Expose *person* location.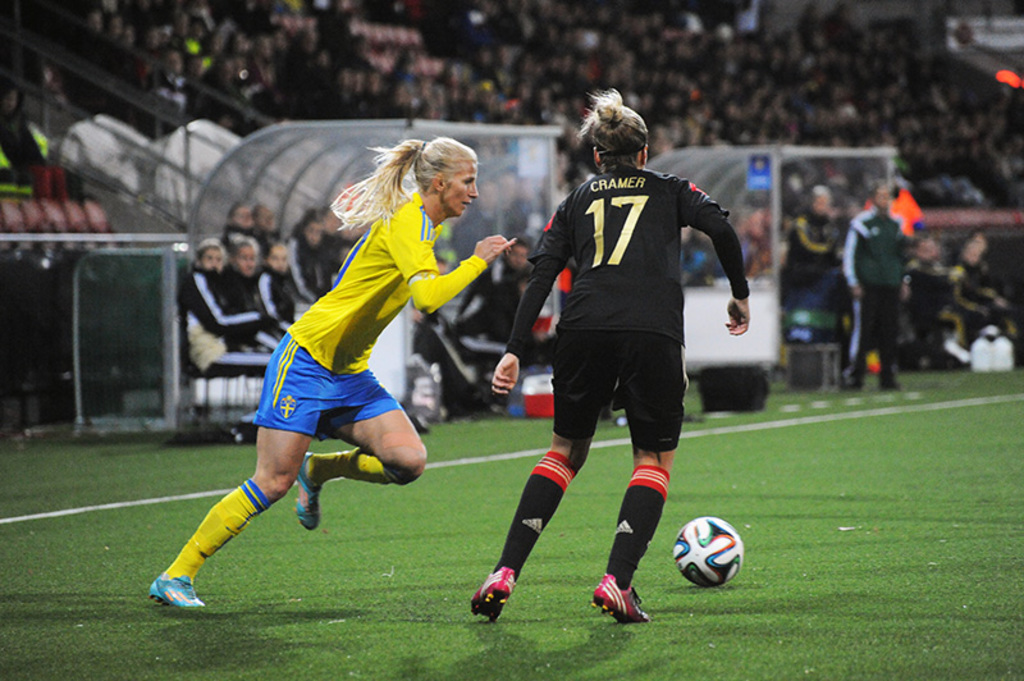
Exposed at region(148, 137, 513, 608).
